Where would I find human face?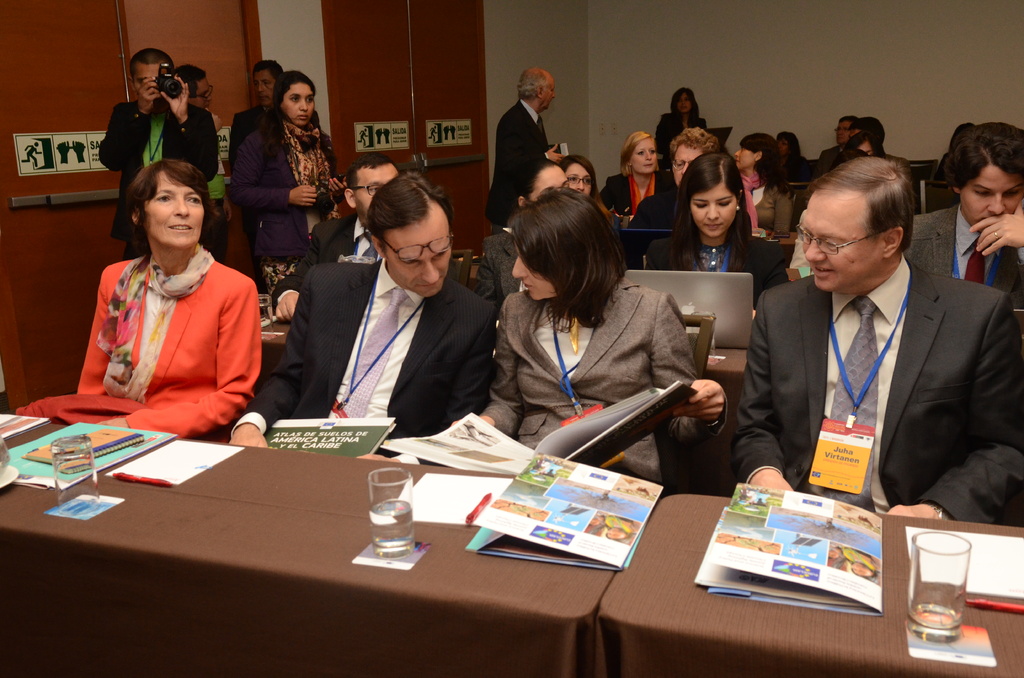
At 191 81 212 106.
